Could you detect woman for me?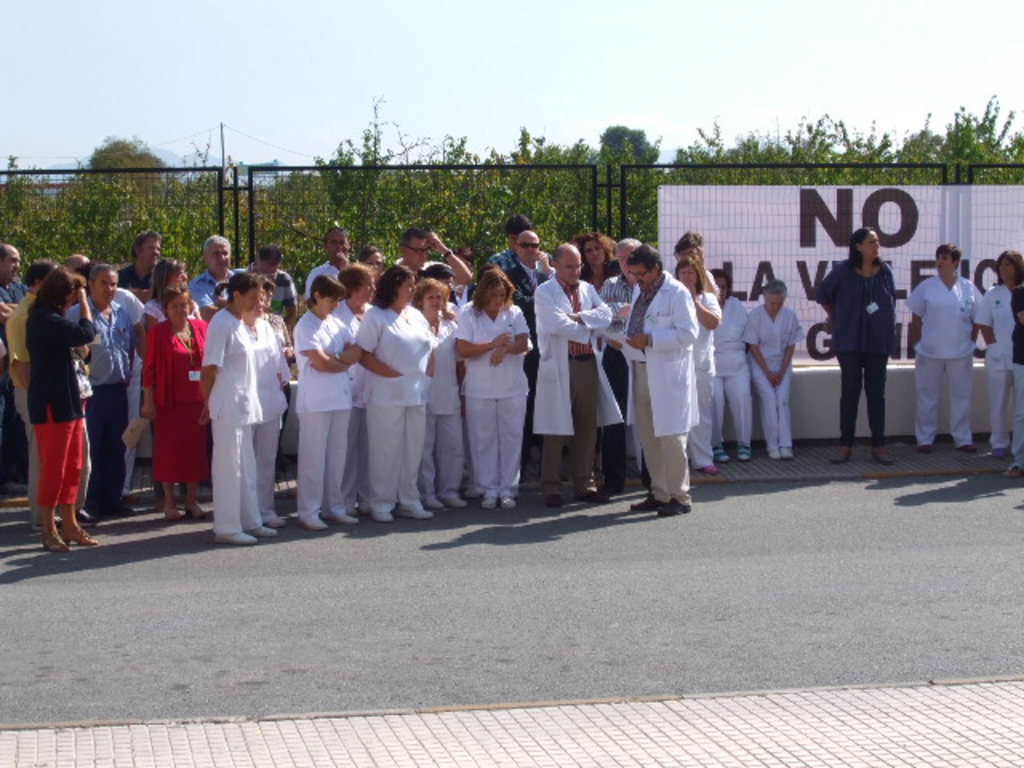
Detection result: region(200, 270, 275, 547).
